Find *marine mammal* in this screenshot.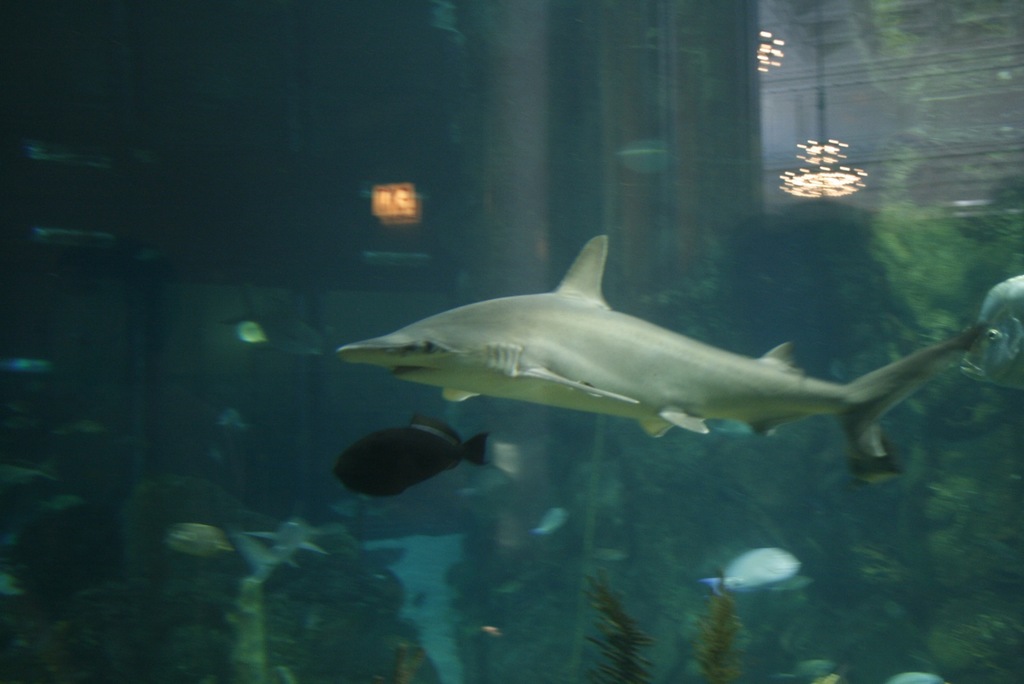
The bounding box for *marine mammal* is (x1=260, y1=216, x2=984, y2=500).
